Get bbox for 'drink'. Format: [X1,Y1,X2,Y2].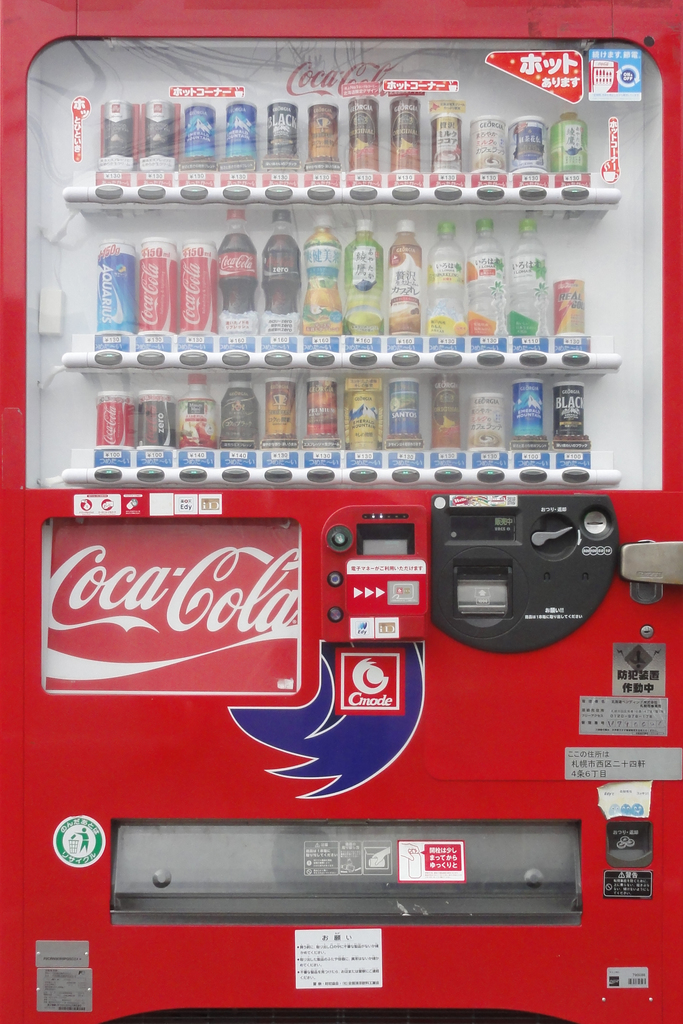
[429,109,475,176].
